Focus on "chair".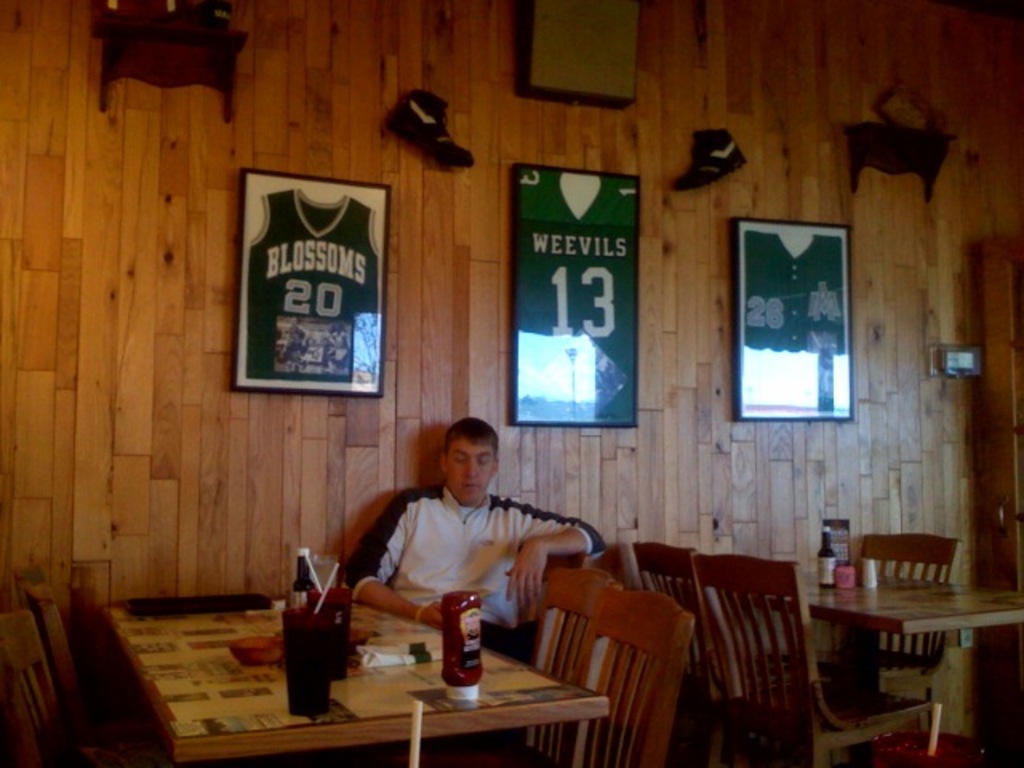
Focused at 816,522,968,702.
